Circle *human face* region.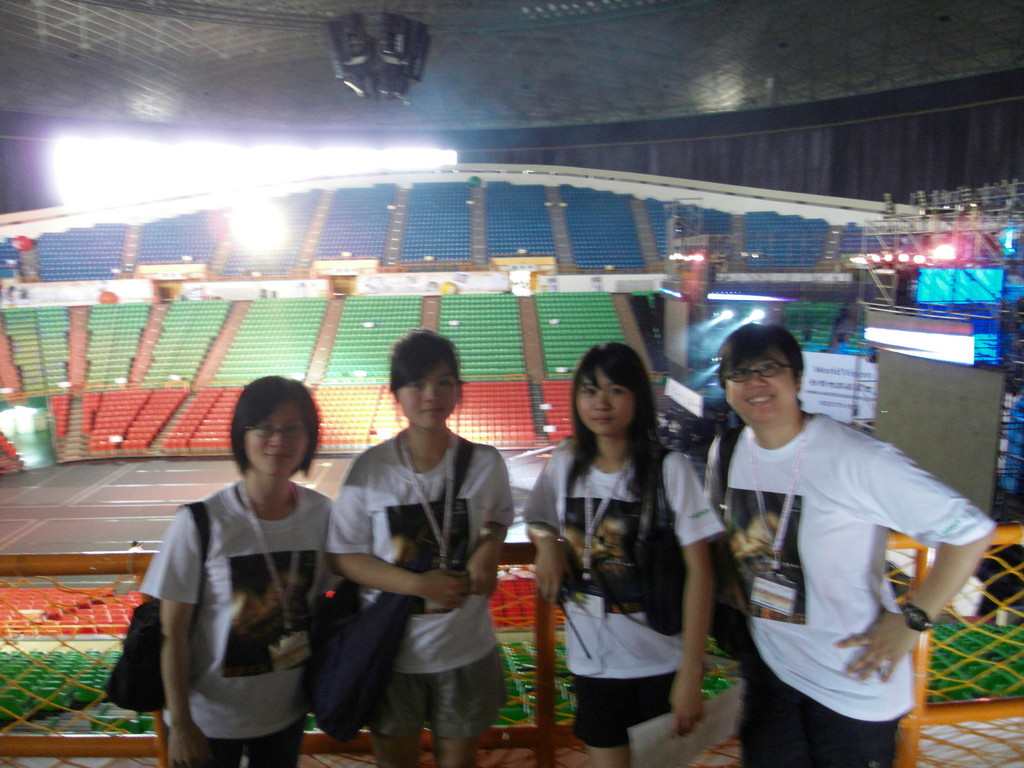
Region: 574,369,632,436.
